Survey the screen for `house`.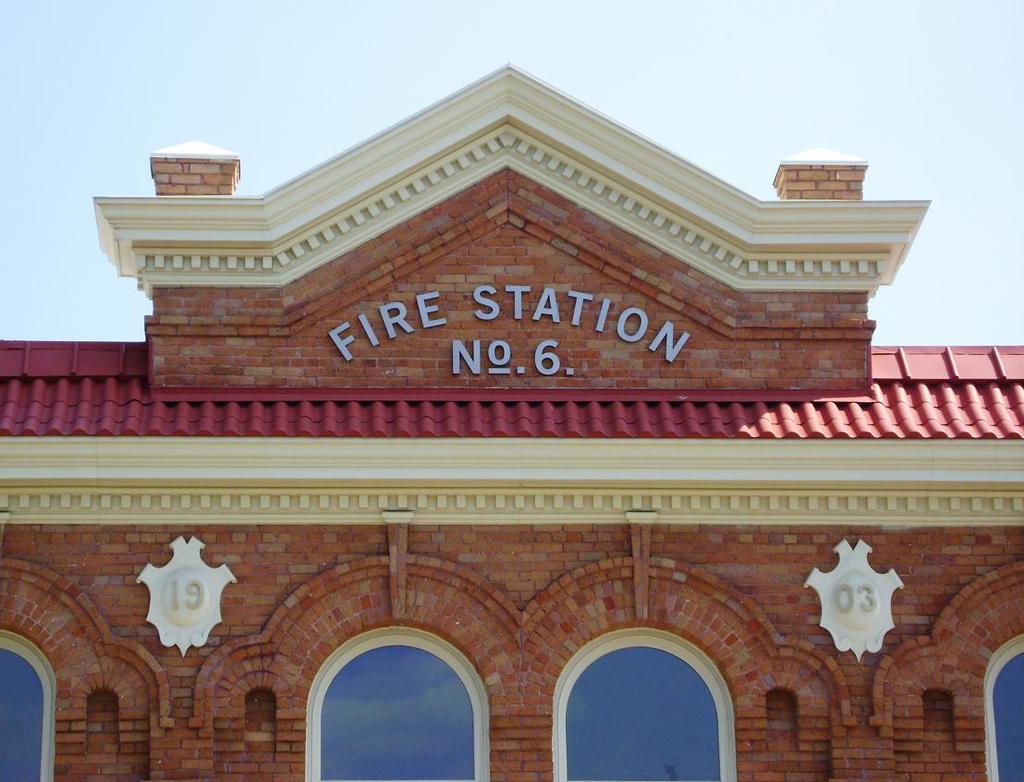
Survey found: <region>0, 53, 1023, 781</region>.
